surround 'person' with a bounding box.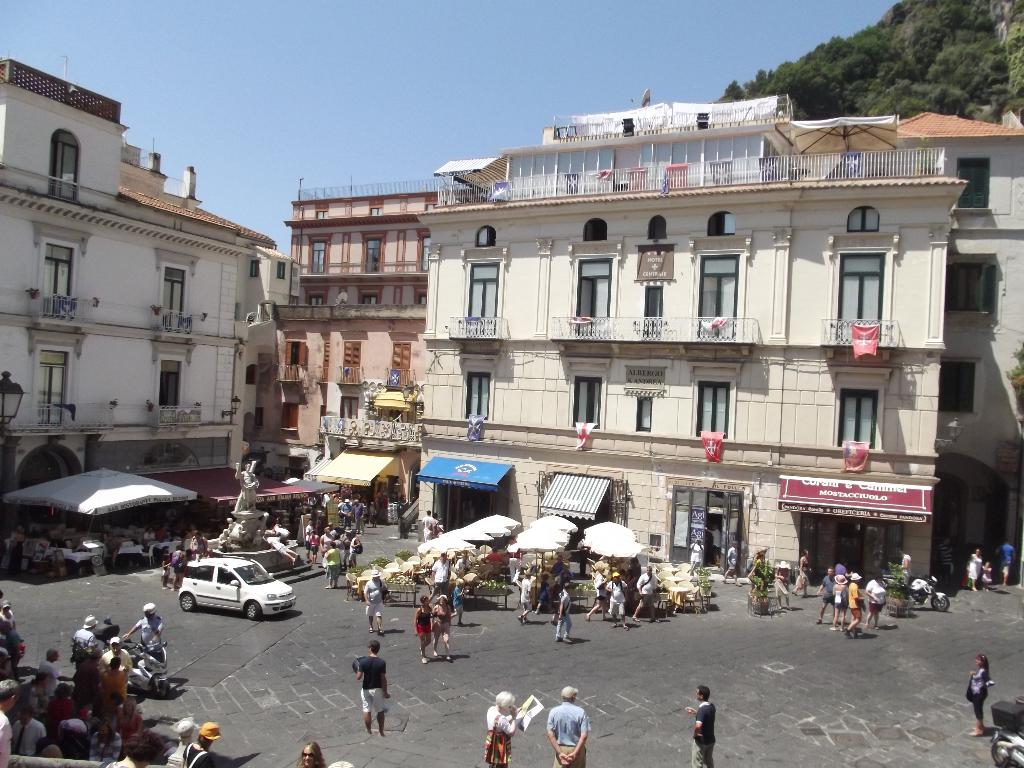
rect(422, 511, 437, 540).
